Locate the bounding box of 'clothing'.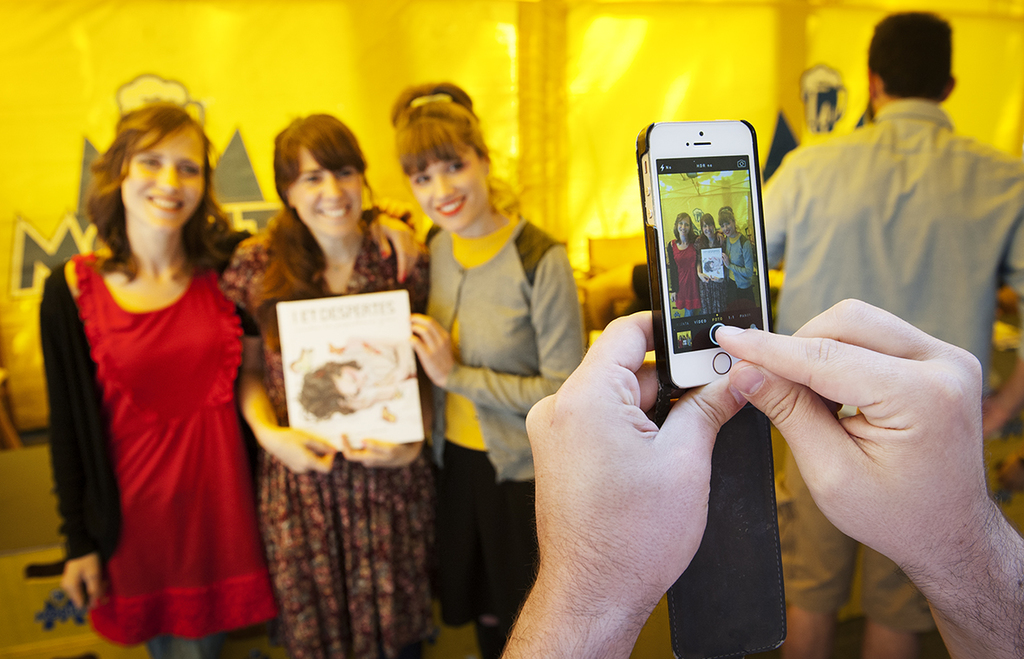
Bounding box: x1=423 y1=214 x2=582 y2=625.
